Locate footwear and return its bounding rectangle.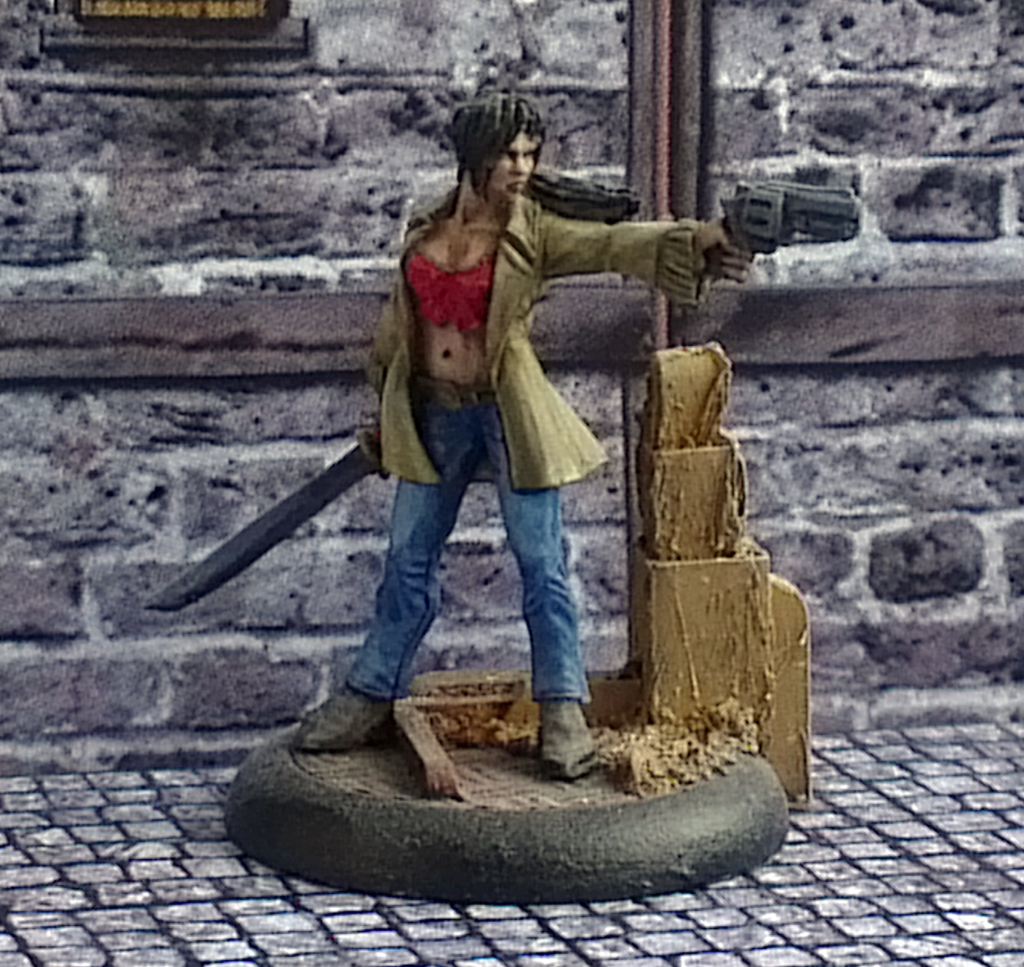
l=538, t=694, r=597, b=778.
